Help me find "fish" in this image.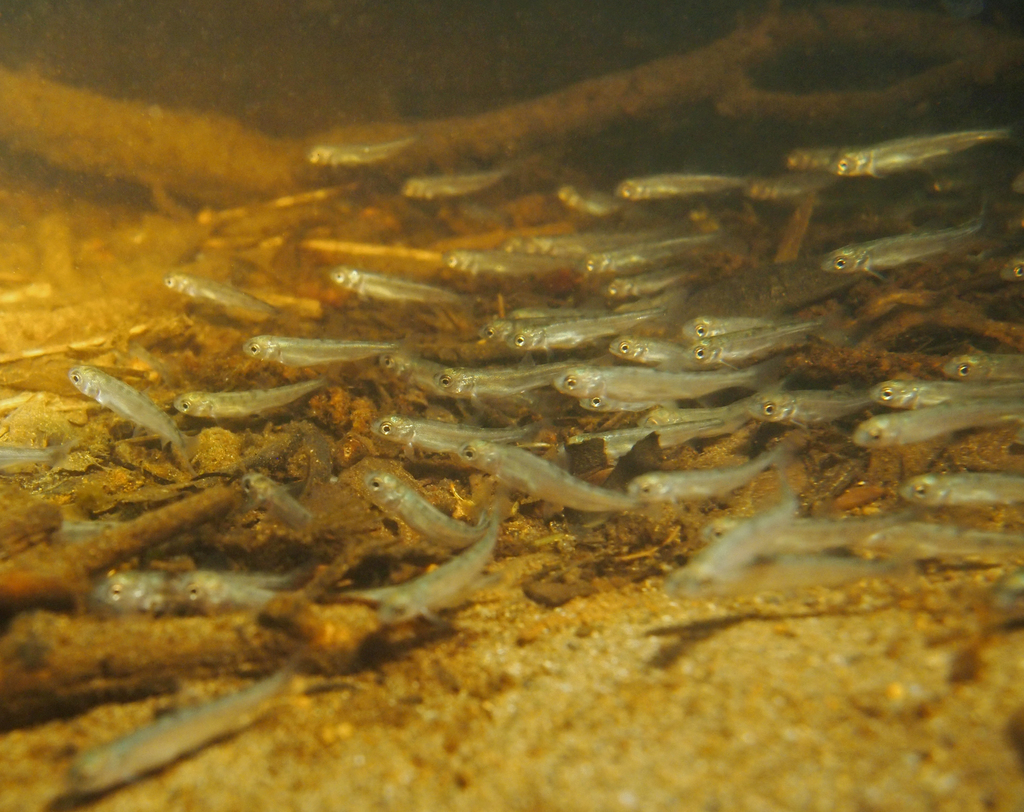
Found it: pyautogui.locateOnScreen(586, 360, 694, 412).
